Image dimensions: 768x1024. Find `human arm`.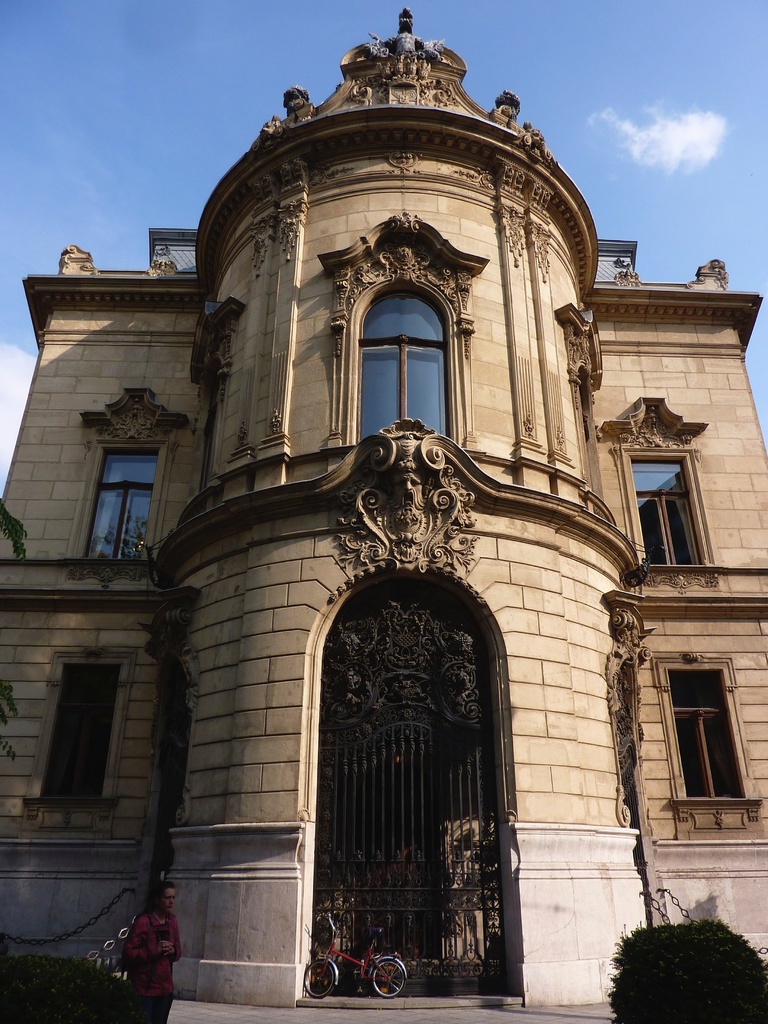
<bbox>117, 914, 179, 966</bbox>.
